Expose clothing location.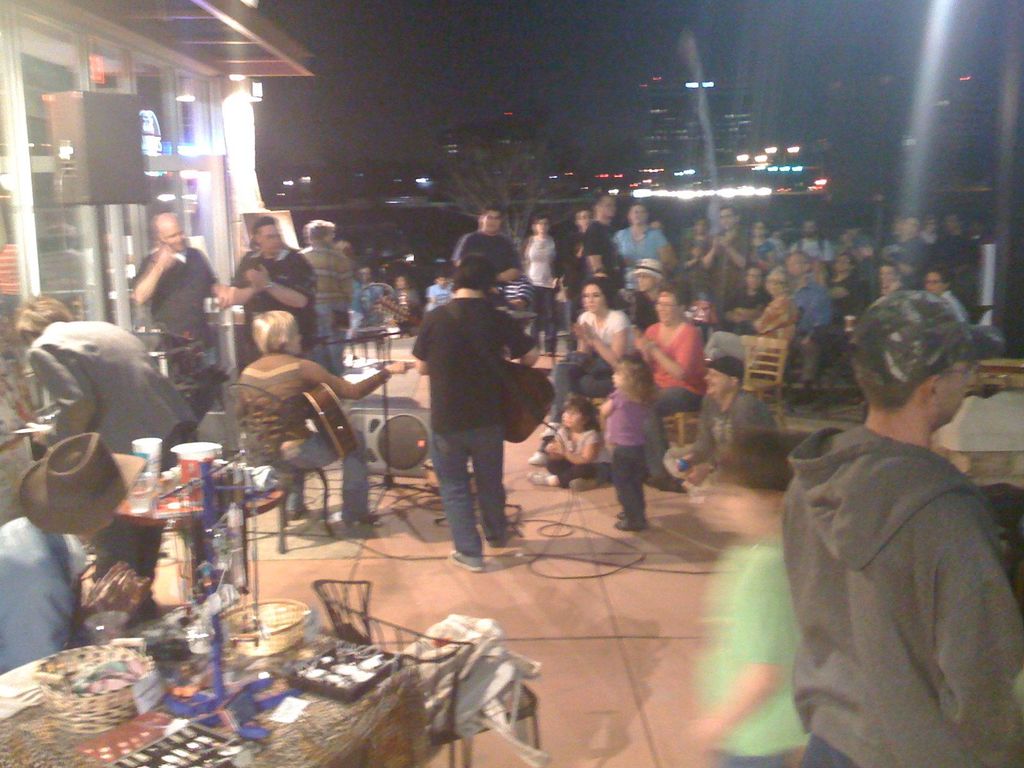
Exposed at (left=550, top=431, right=611, bottom=491).
